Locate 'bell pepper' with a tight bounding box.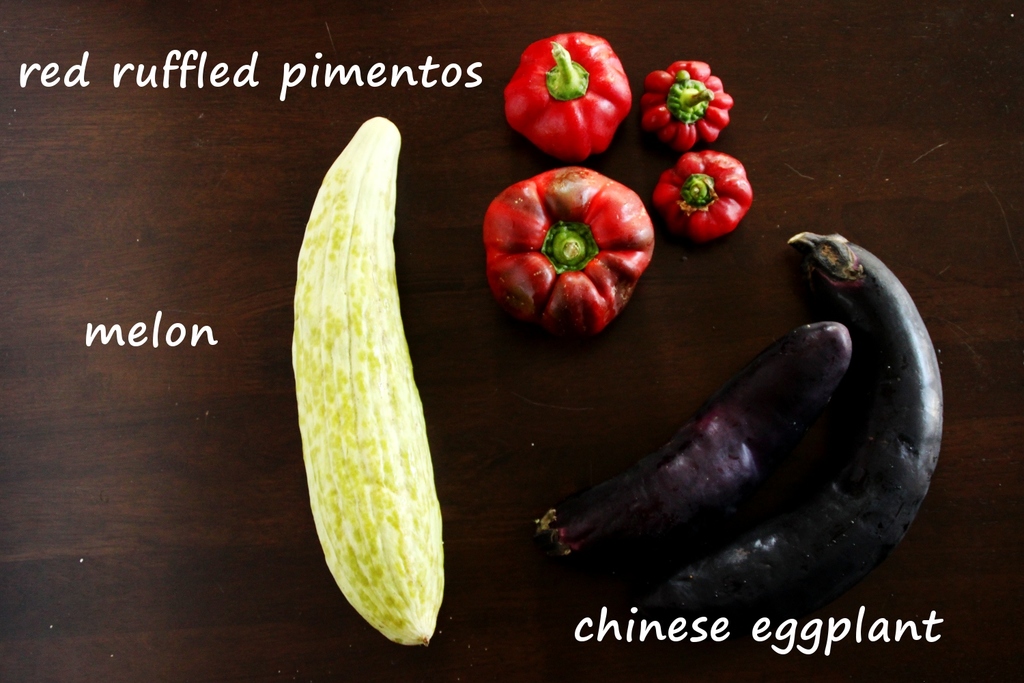
box(504, 31, 632, 160).
